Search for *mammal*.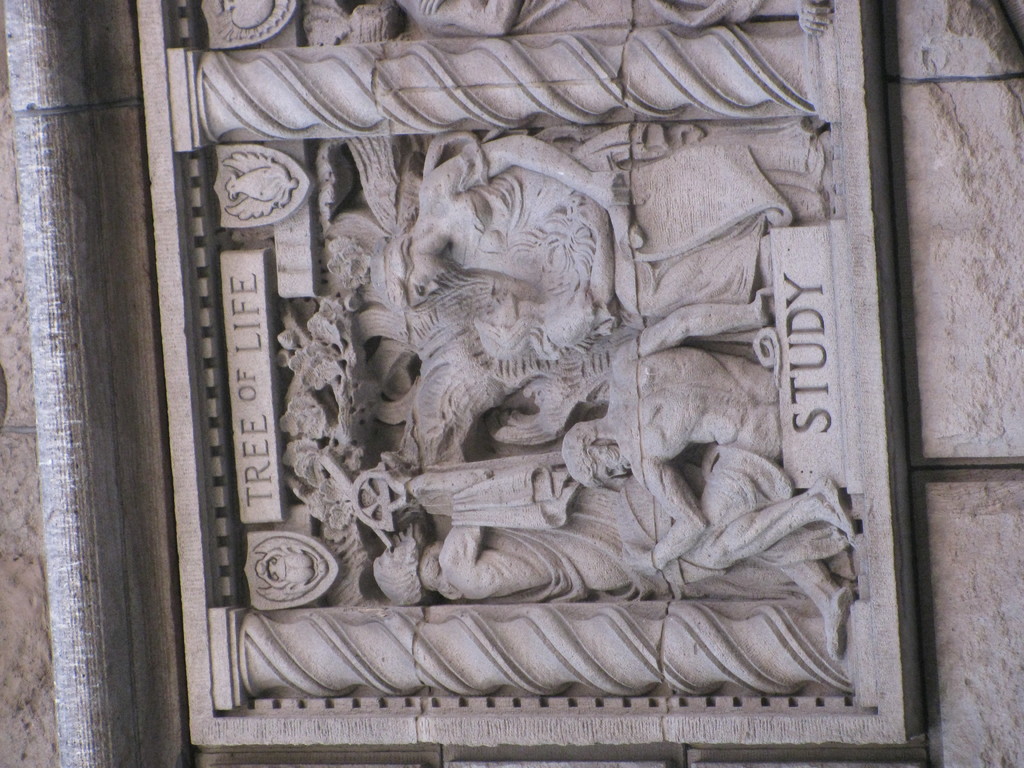
Found at 380 450 794 610.
